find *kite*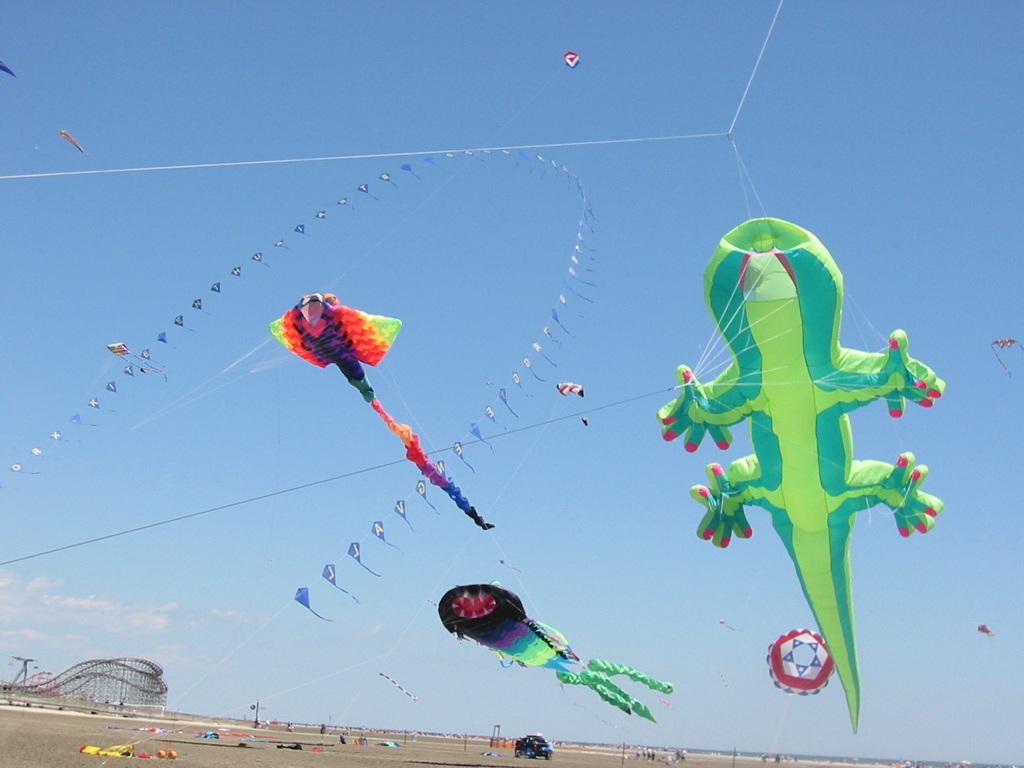
[left=493, top=384, right=518, bottom=419]
